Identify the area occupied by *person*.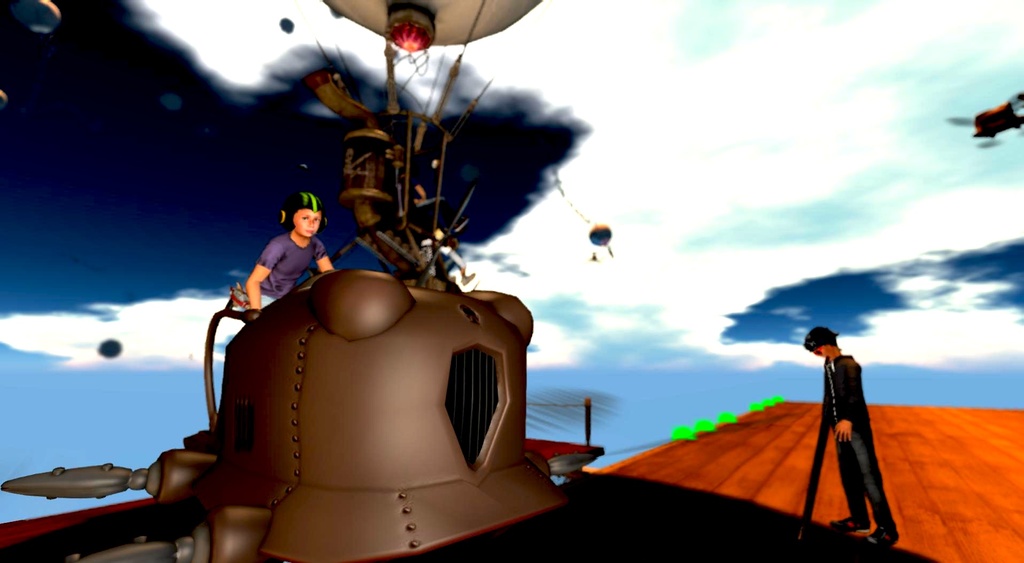
Area: x1=244 y1=189 x2=333 y2=318.
